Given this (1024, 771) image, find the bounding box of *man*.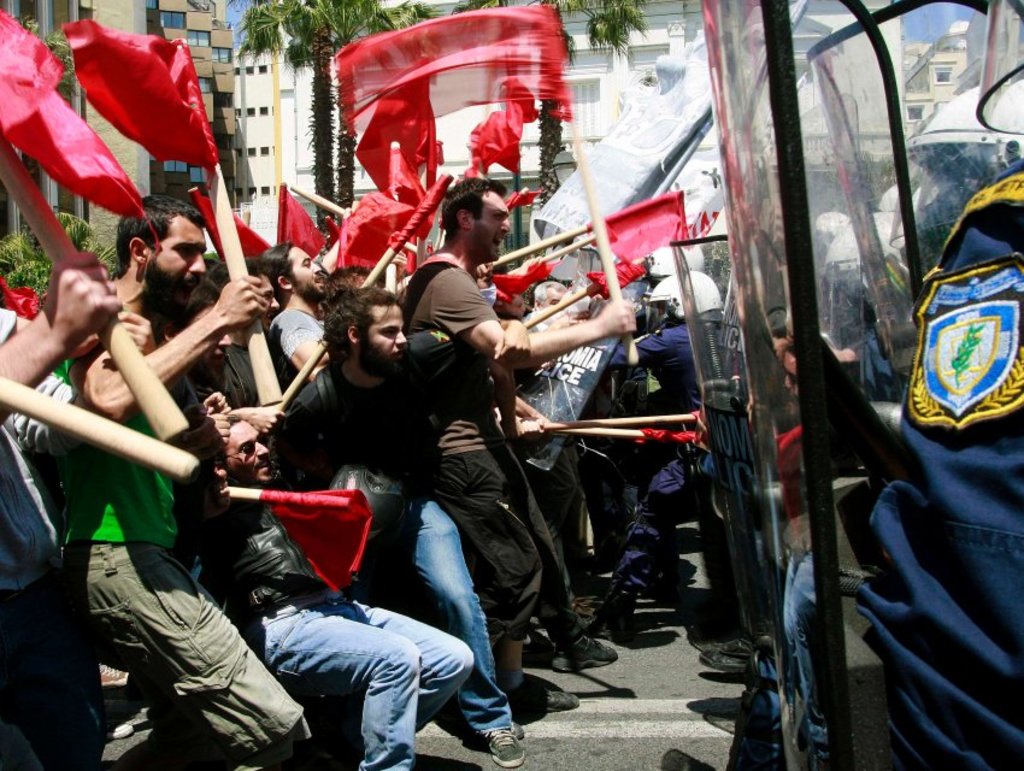
rect(188, 407, 477, 770).
